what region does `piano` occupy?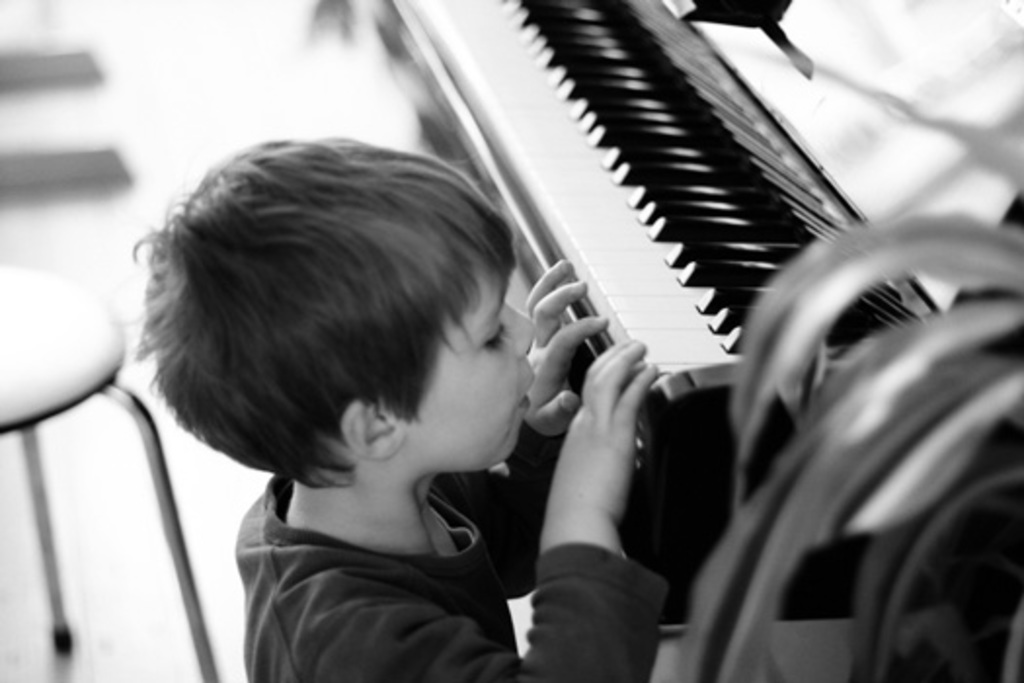
x1=492, y1=27, x2=971, y2=662.
